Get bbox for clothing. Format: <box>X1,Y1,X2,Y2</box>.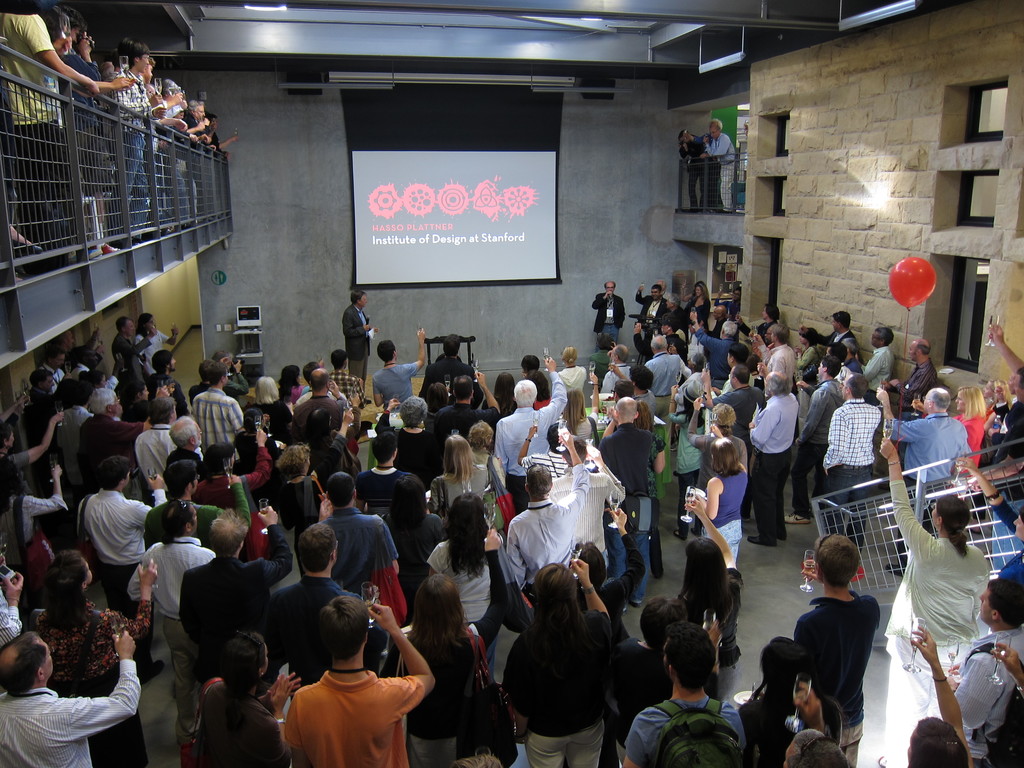
<box>54,403,102,493</box>.
